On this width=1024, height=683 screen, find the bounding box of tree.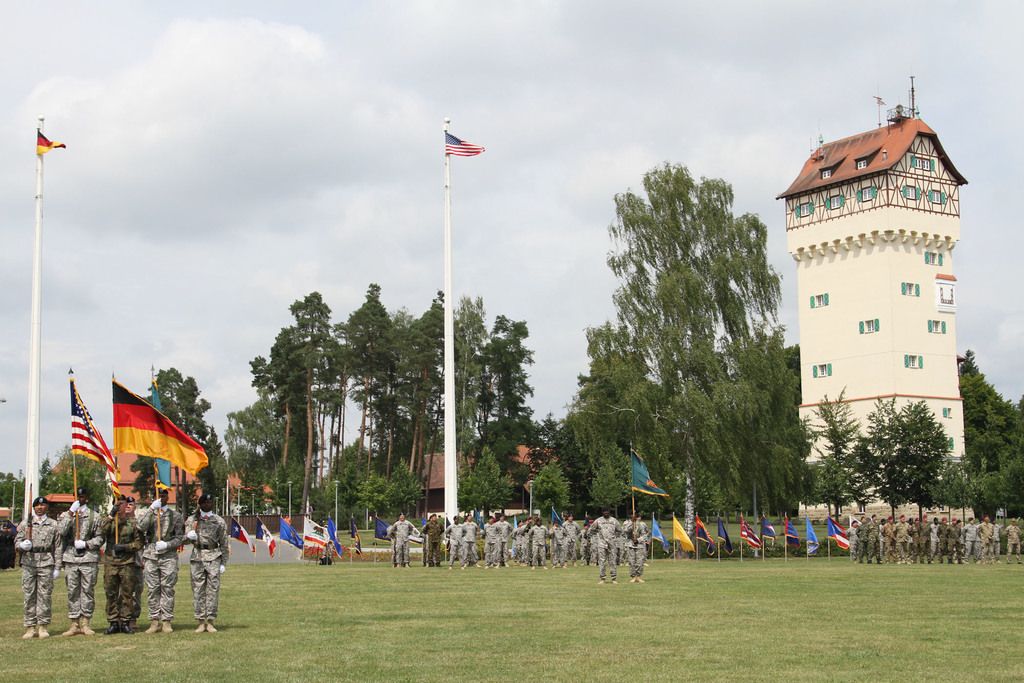
Bounding box: [478,399,537,493].
